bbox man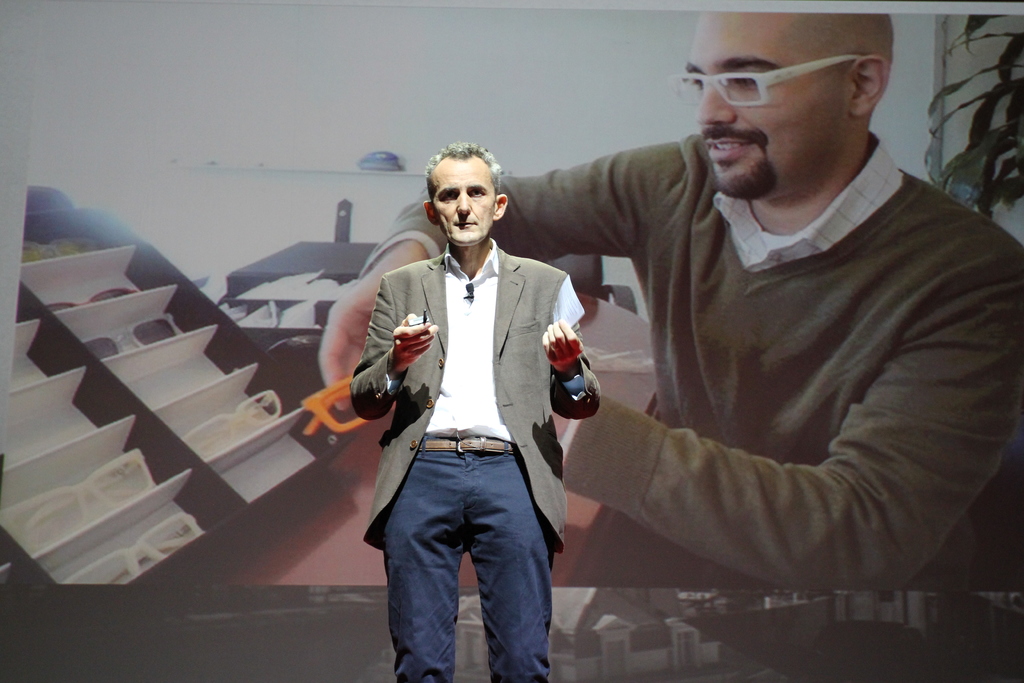
[337, 147, 599, 636]
